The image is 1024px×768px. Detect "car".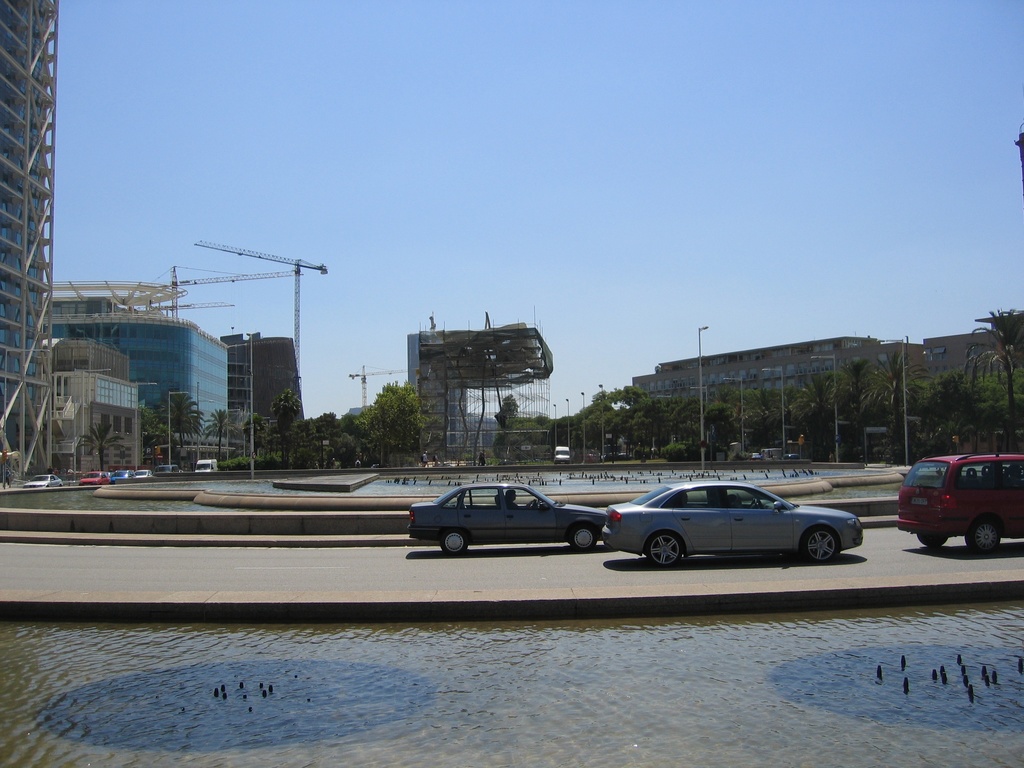
Detection: (left=891, top=452, right=1023, bottom=554).
